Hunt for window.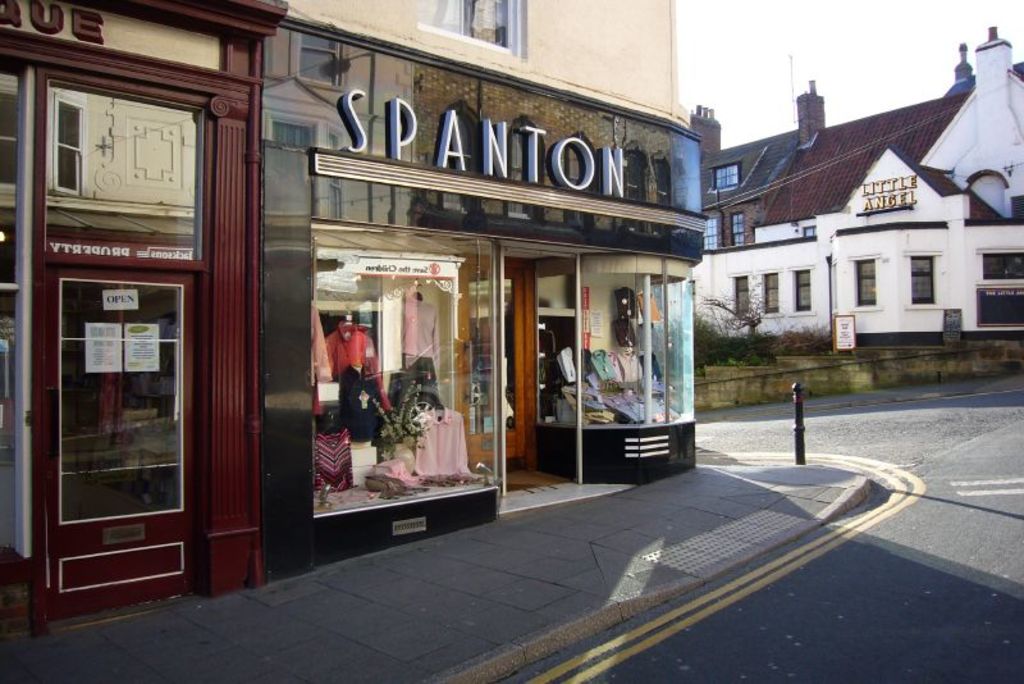
Hunted down at locate(901, 245, 945, 307).
